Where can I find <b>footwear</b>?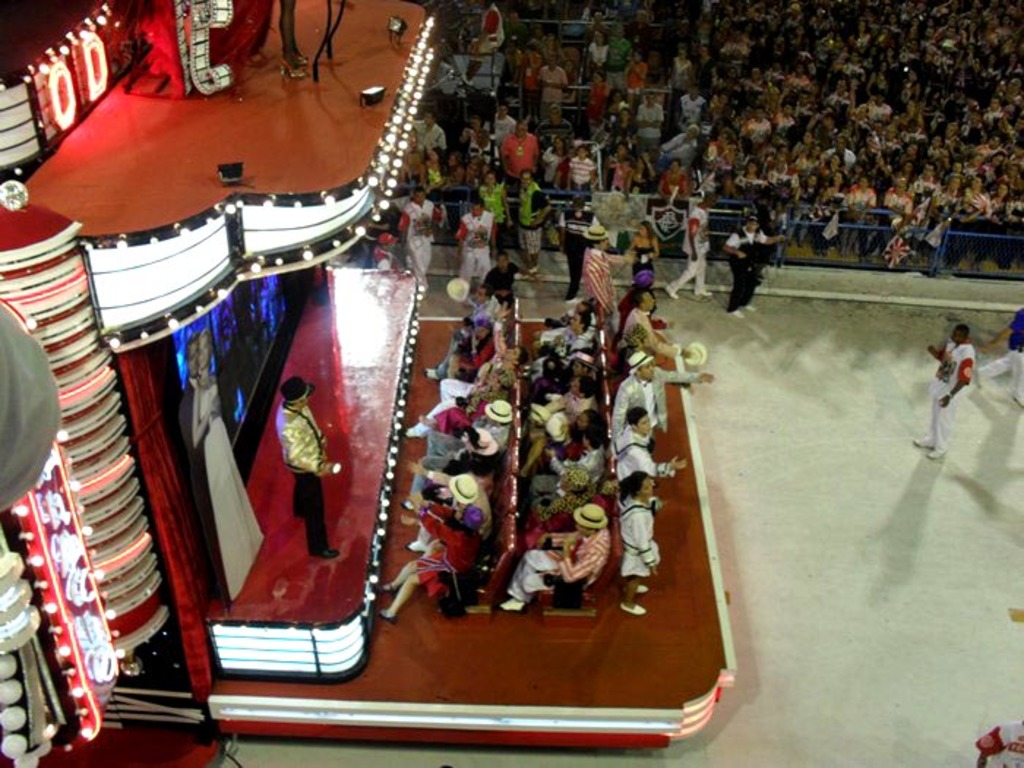
You can find it at 322,549,336,557.
